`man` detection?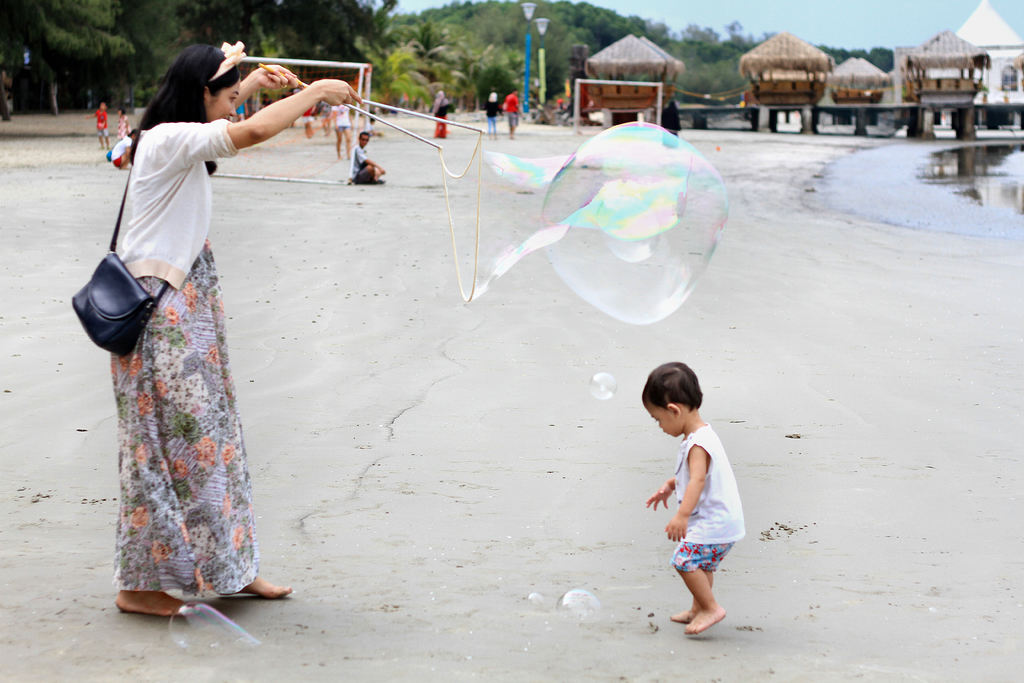
(x1=340, y1=127, x2=387, y2=183)
